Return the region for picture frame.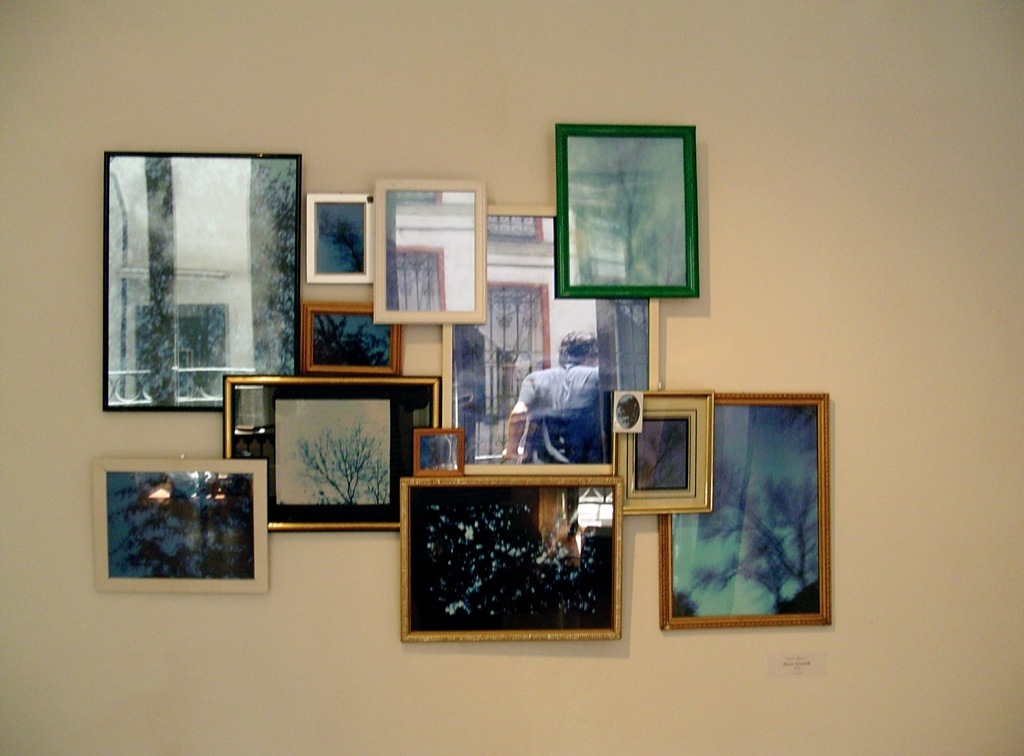
bbox(304, 300, 402, 371).
